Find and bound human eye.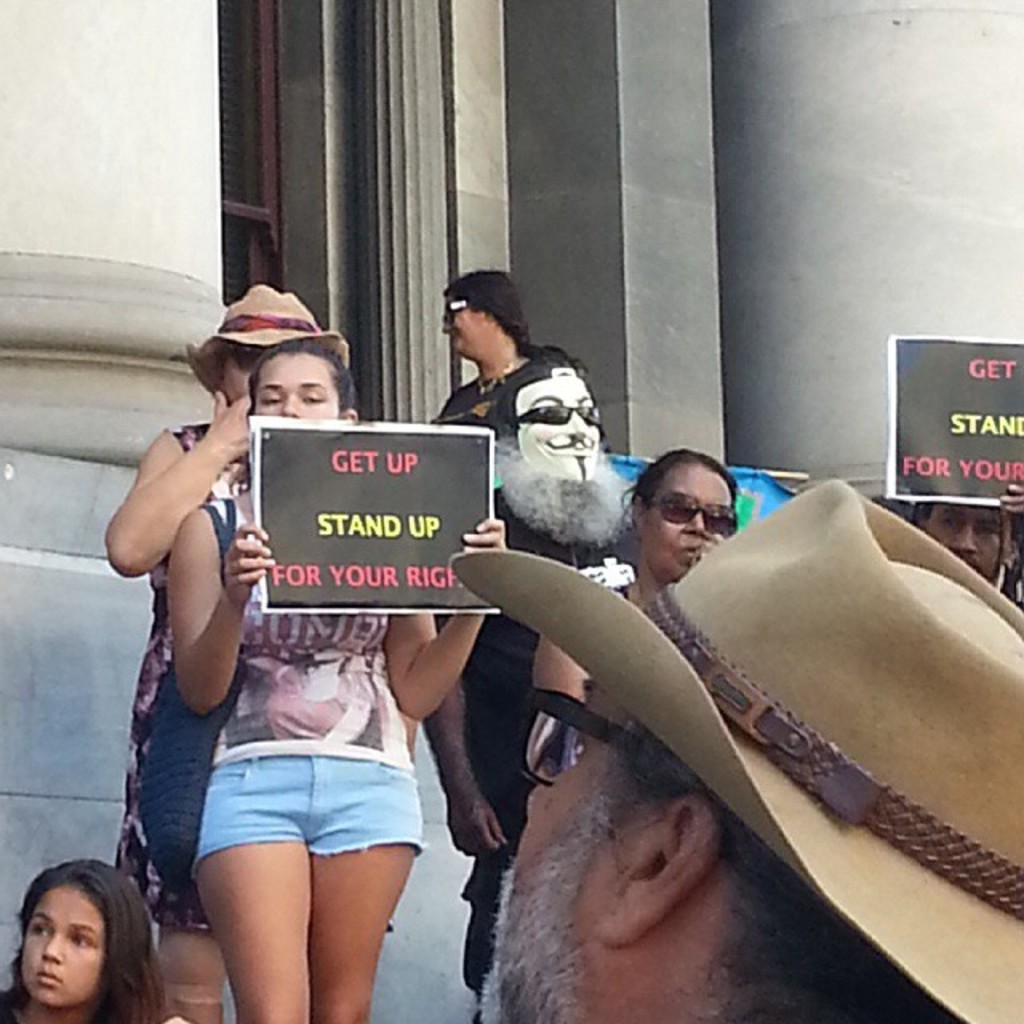
Bound: bbox=(67, 933, 99, 952).
